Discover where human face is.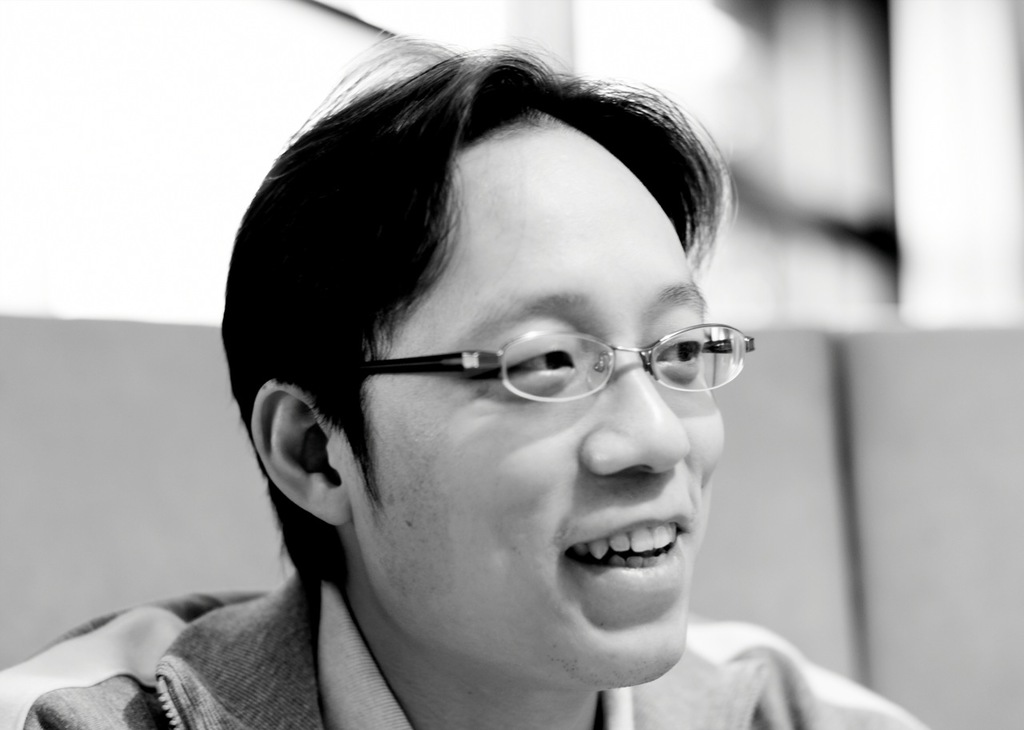
Discovered at bbox=[350, 130, 755, 672].
